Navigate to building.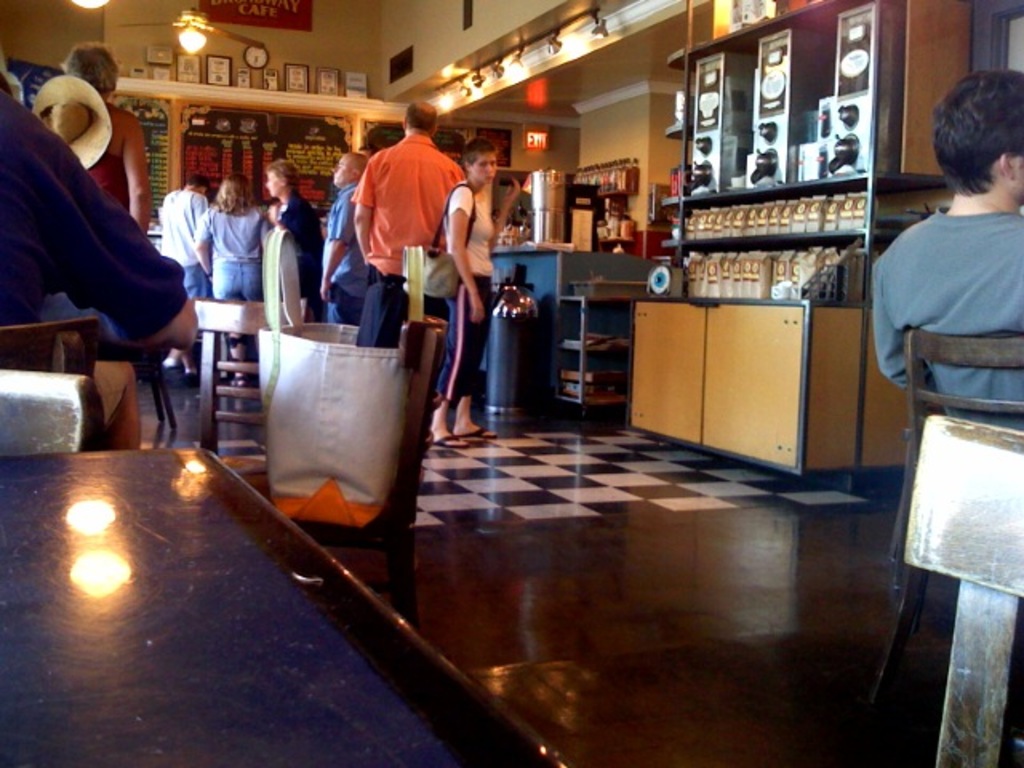
Navigation target: [0, 0, 1022, 766].
